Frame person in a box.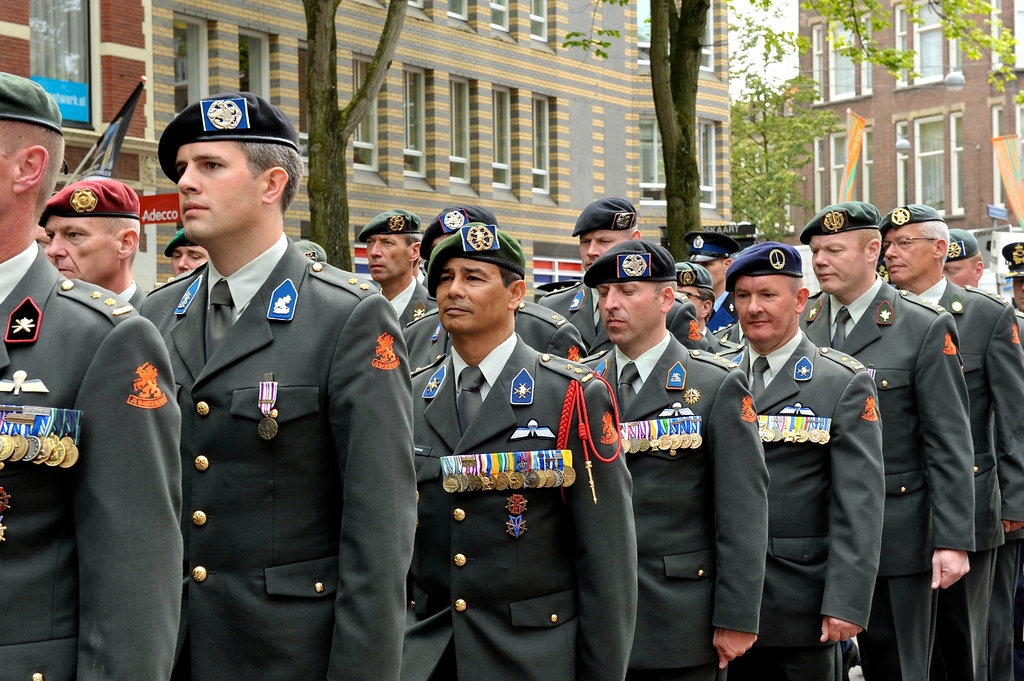
crop(1004, 237, 1018, 330).
